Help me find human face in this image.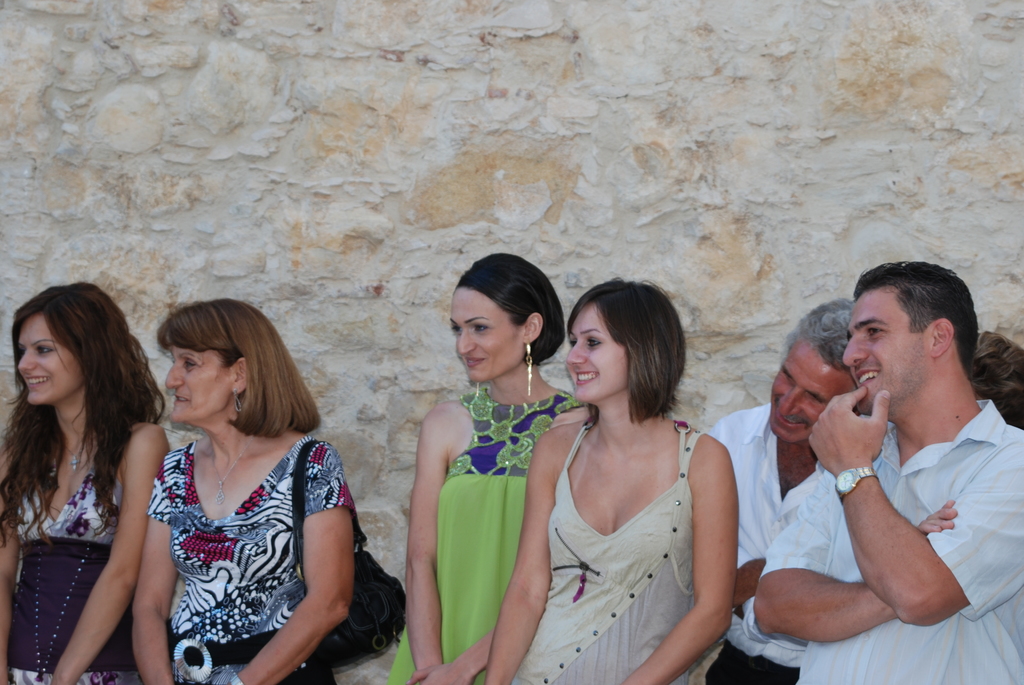
Found it: [163,336,268,427].
